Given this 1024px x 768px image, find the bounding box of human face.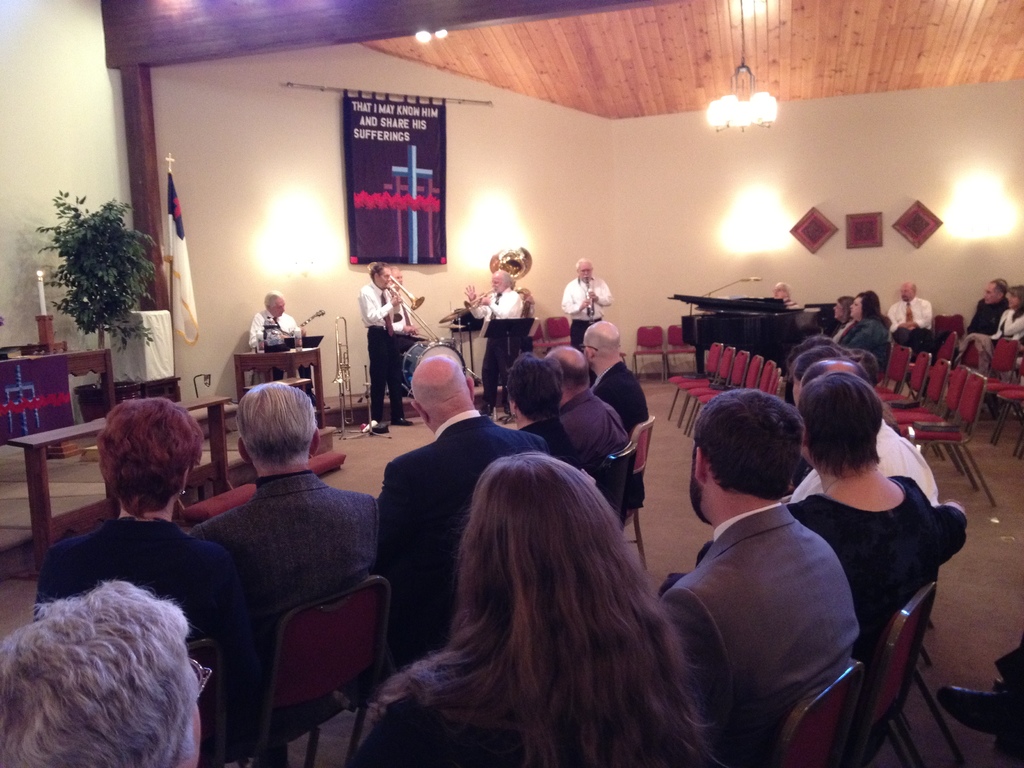
x1=390, y1=268, x2=402, y2=287.
